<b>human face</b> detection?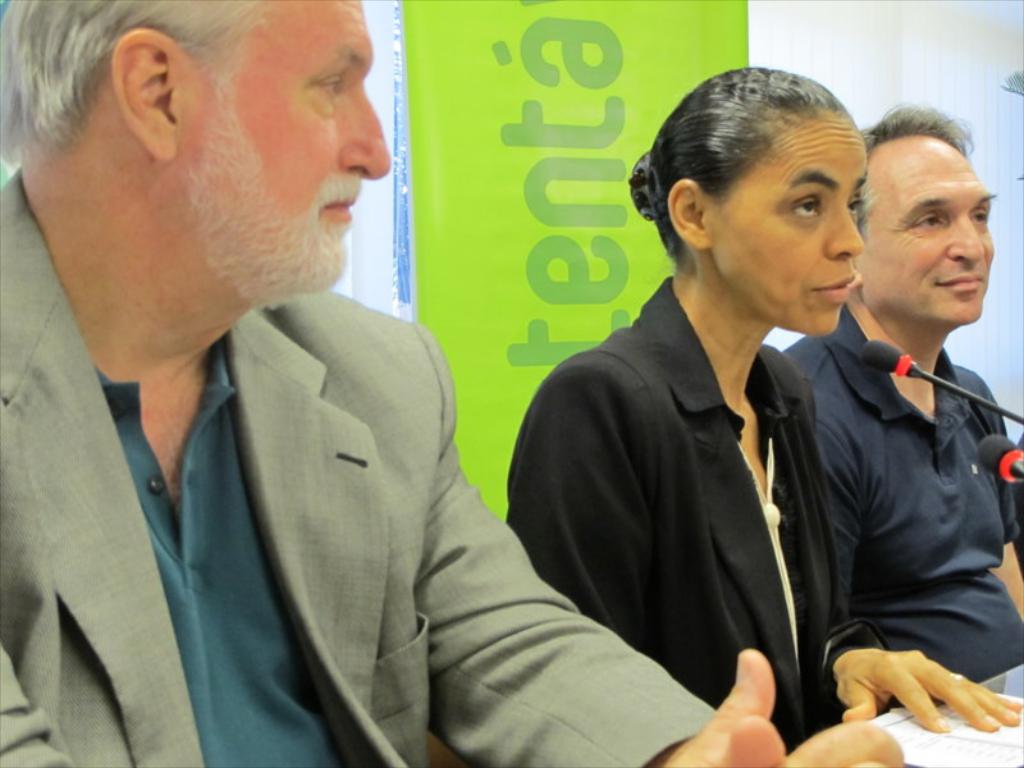
bbox=[710, 114, 864, 335]
